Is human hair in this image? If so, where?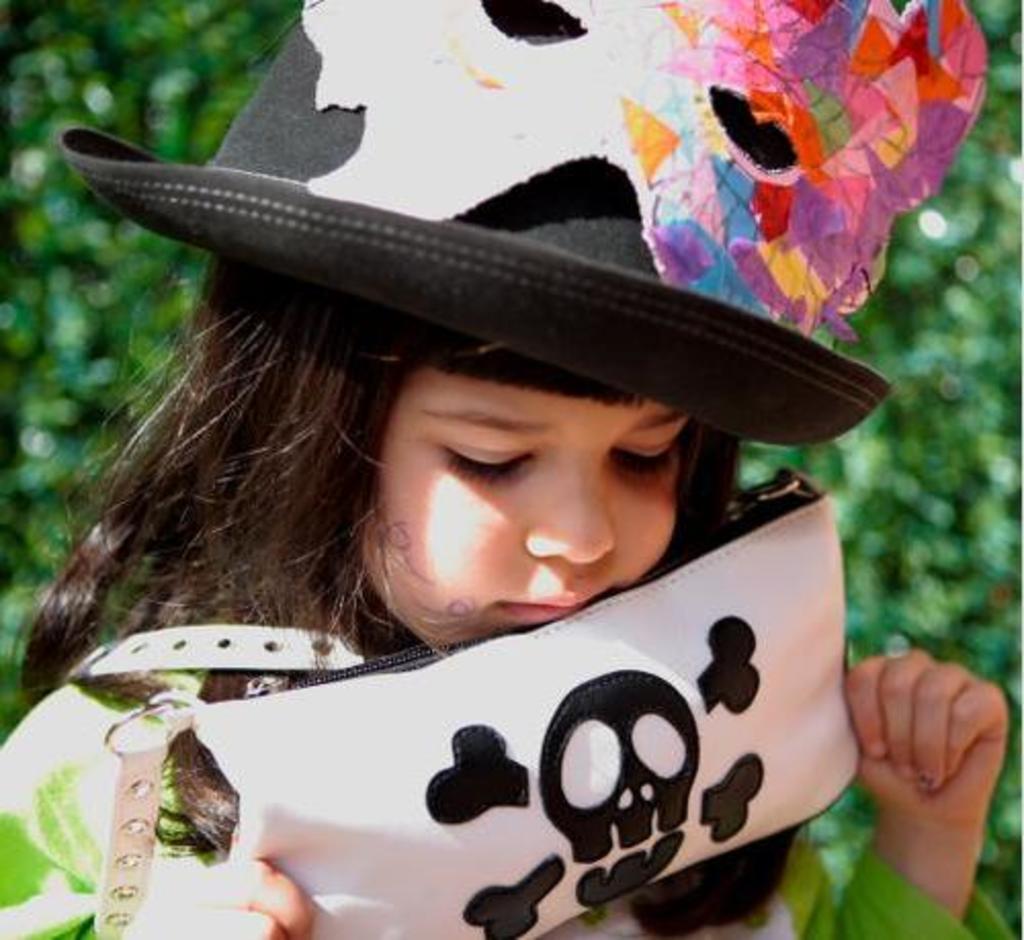
Yes, at (43, 236, 713, 688).
